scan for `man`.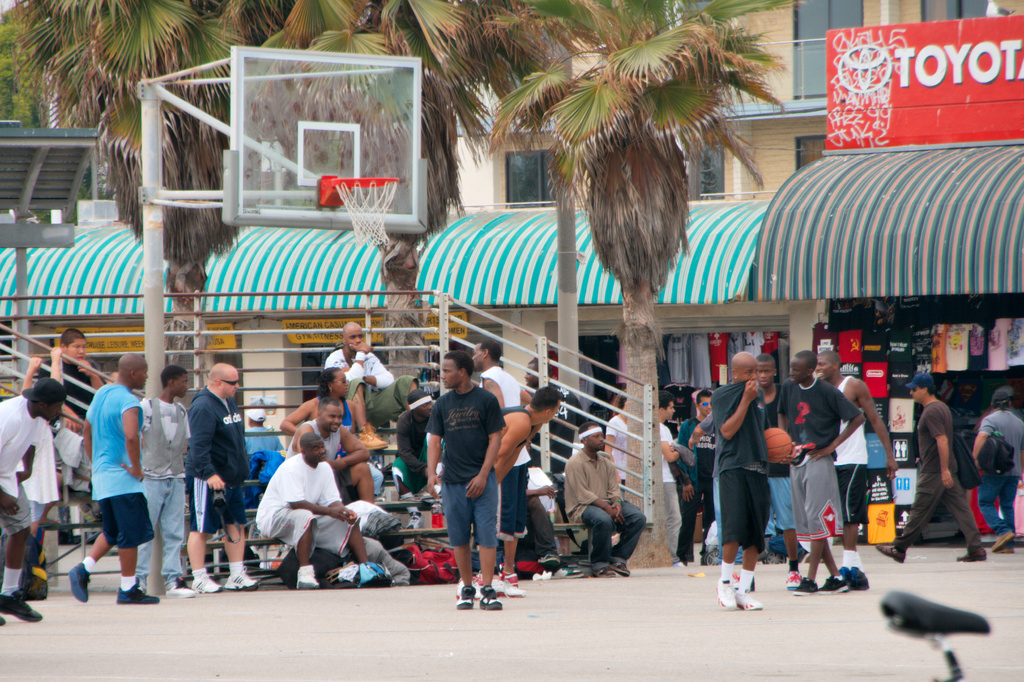
Scan result: x1=604, y1=392, x2=626, y2=484.
